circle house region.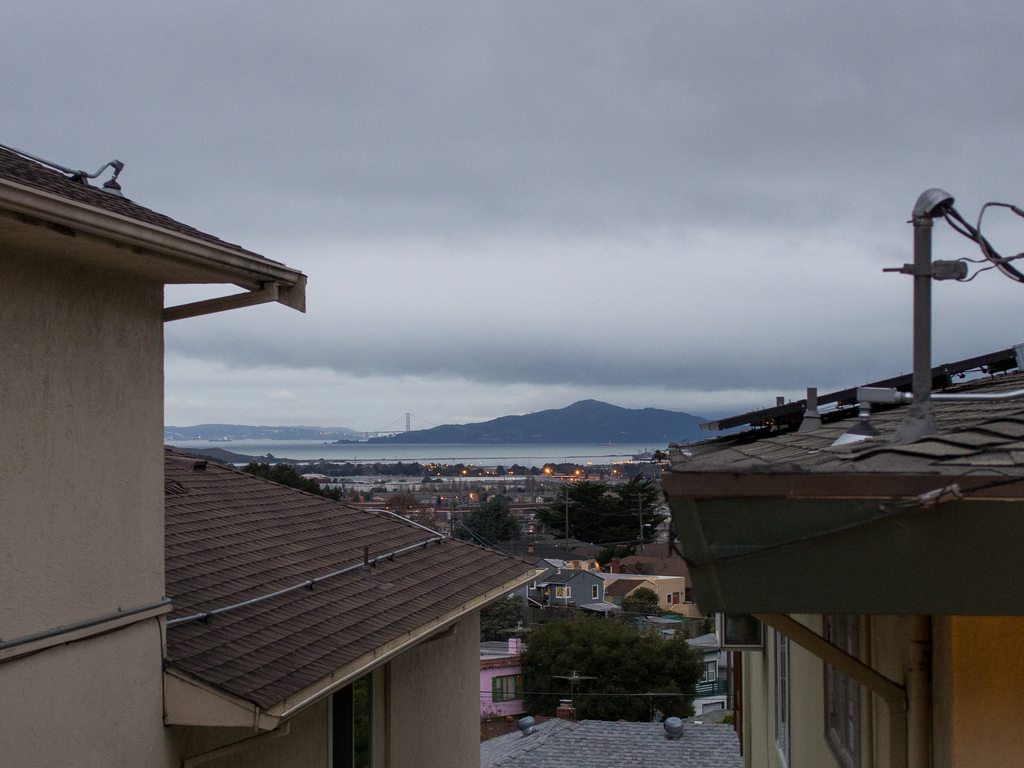
Region: [664, 187, 1023, 767].
